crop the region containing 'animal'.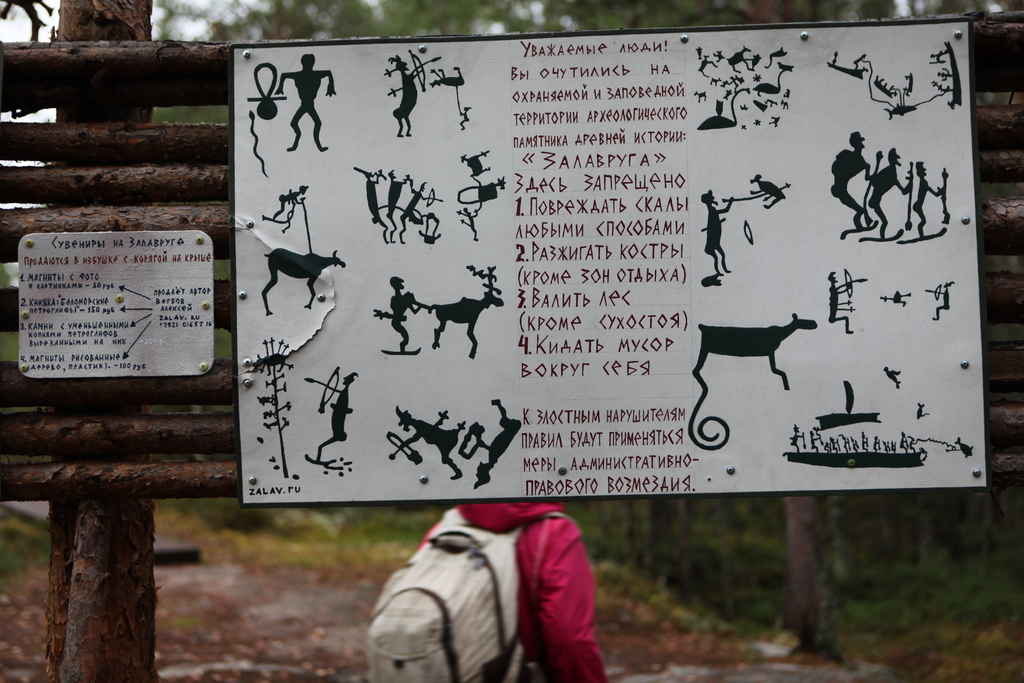
Crop region: l=955, t=437, r=973, b=462.
